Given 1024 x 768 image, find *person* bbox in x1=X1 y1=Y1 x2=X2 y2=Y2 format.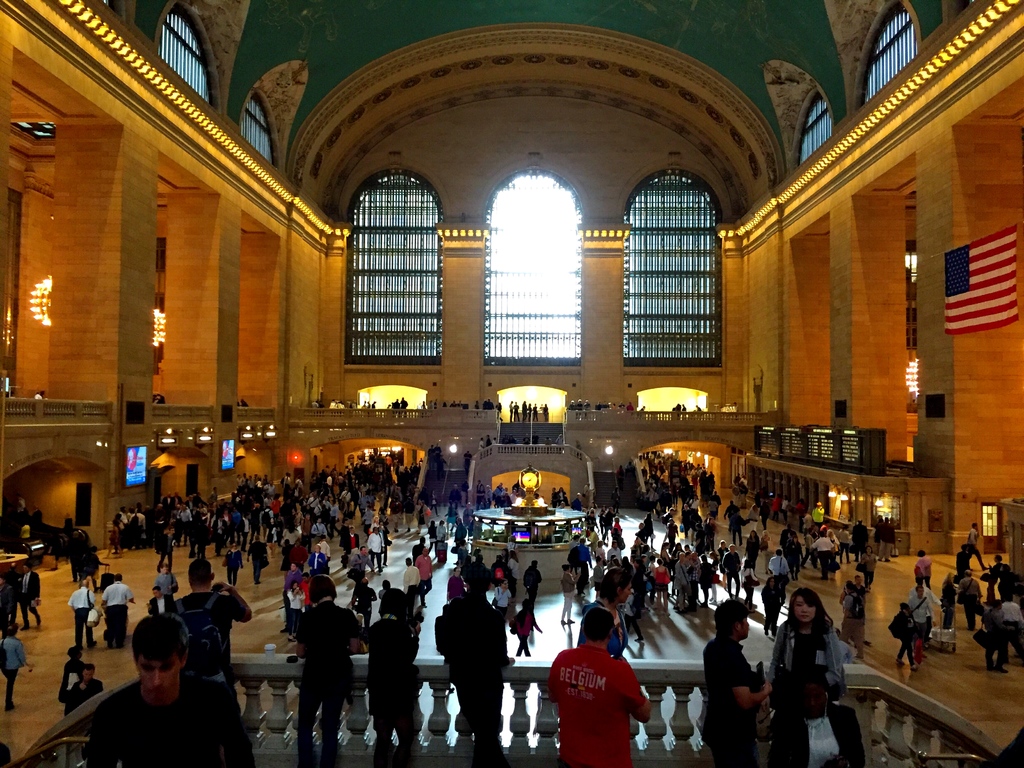
x1=71 y1=577 x2=102 y2=653.
